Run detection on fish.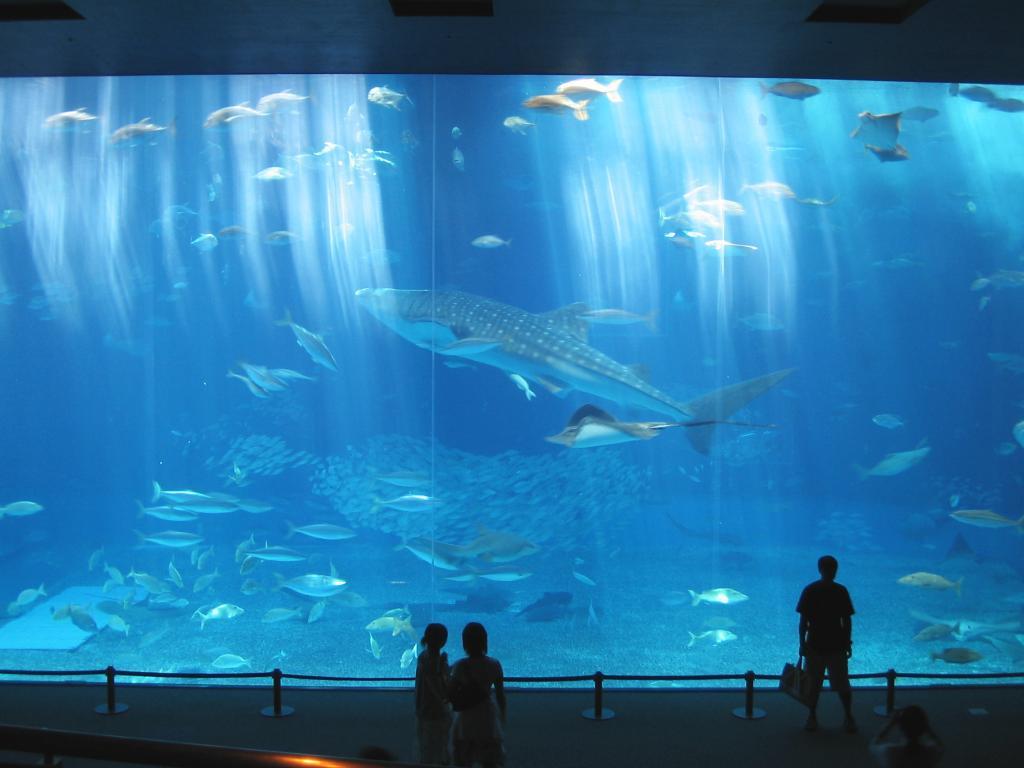
Result: bbox(196, 98, 270, 128).
